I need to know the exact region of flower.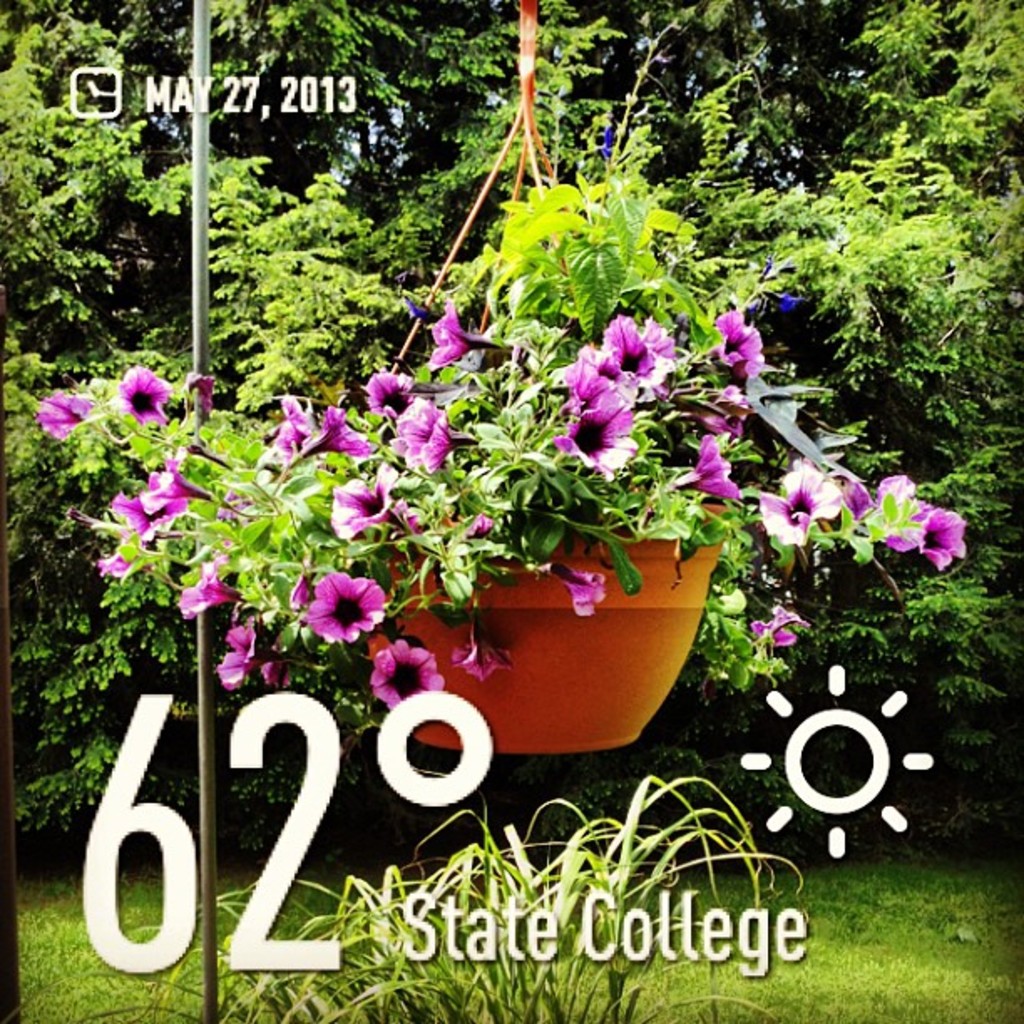
Region: {"x1": 358, "y1": 366, "x2": 415, "y2": 422}.
